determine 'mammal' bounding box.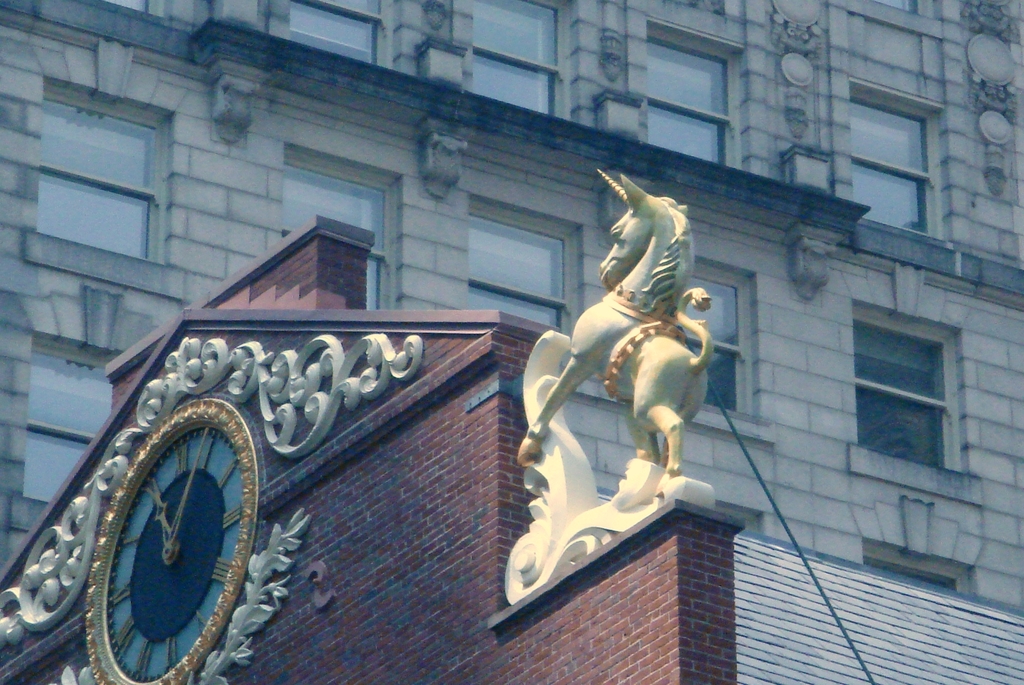
Determined: (x1=511, y1=165, x2=709, y2=479).
